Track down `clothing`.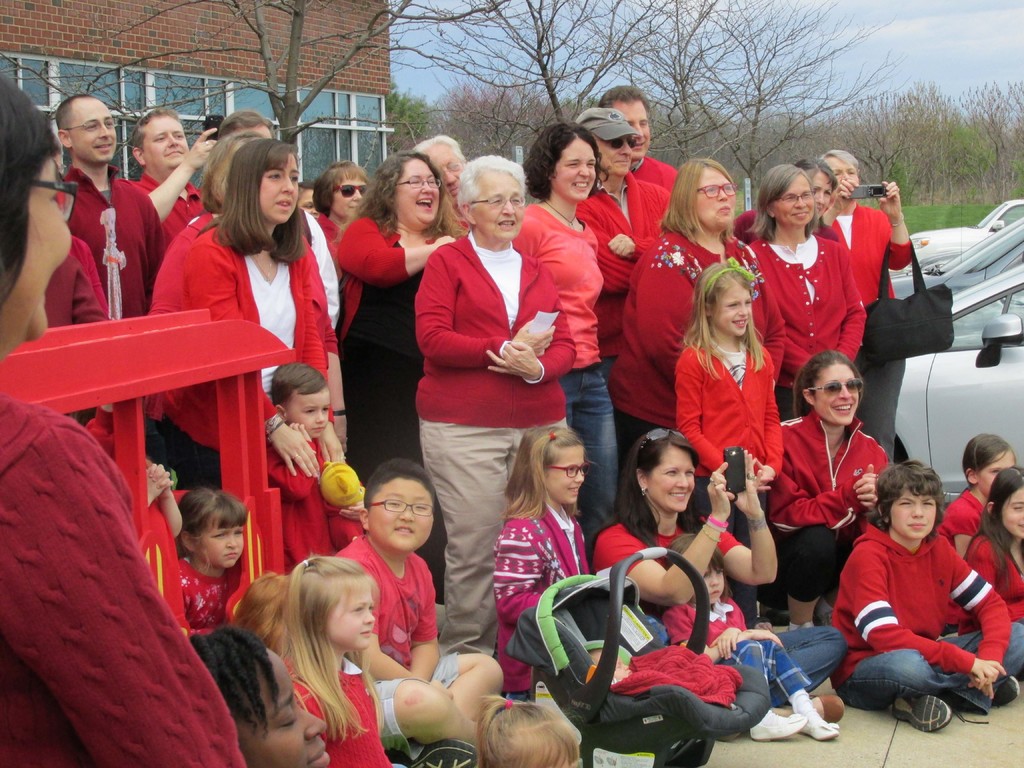
Tracked to box=[633, 156, 683, 186].
